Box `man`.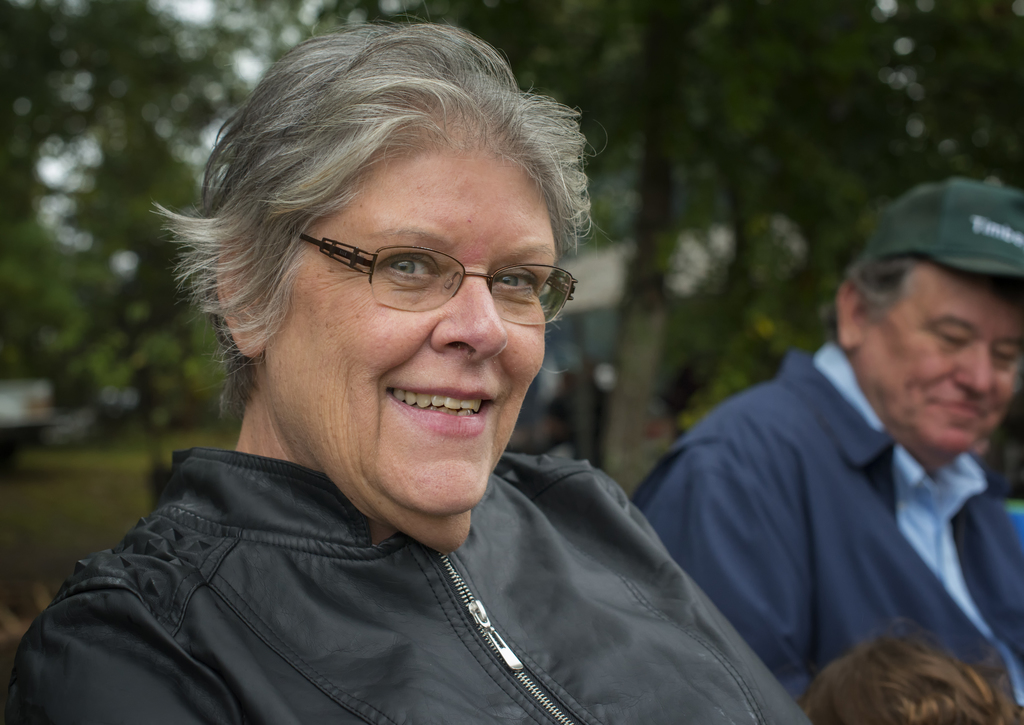
650/202/1023/717.
